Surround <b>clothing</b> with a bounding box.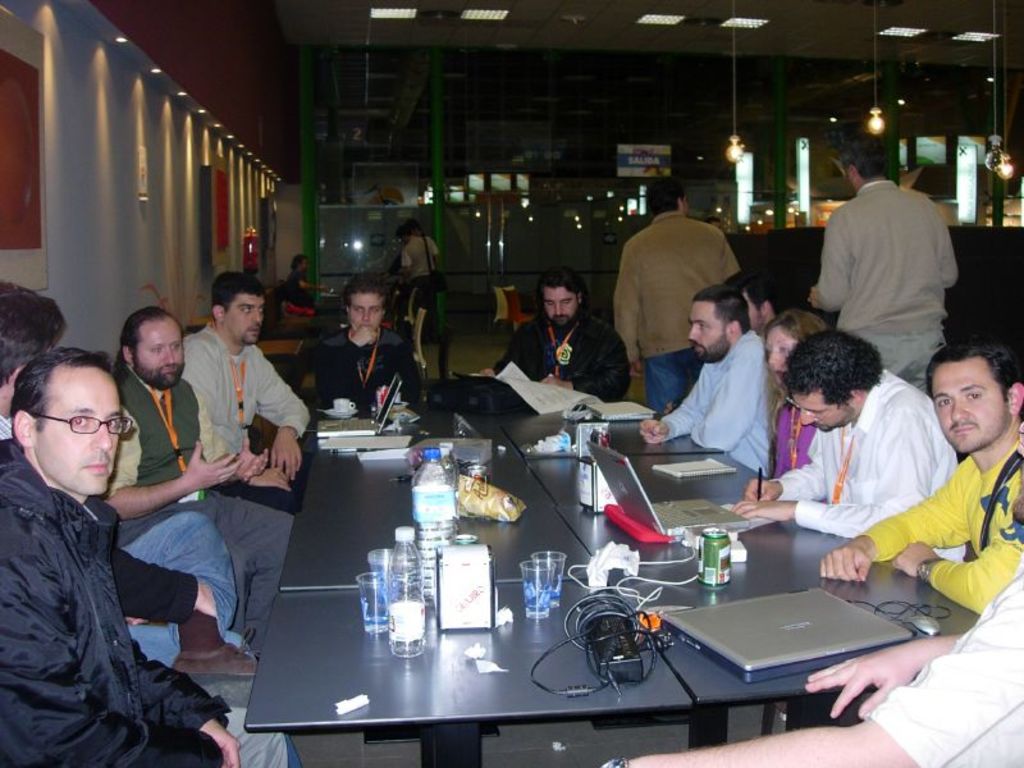
locate(774, 393, 814, 471).
